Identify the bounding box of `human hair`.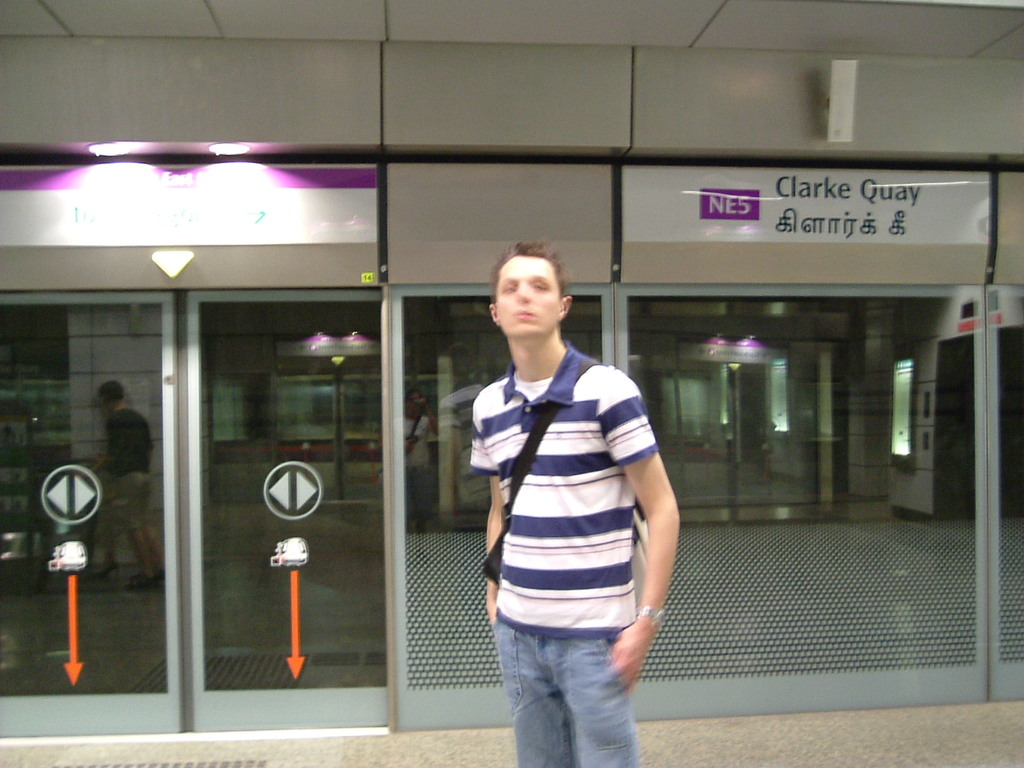
bbox=[492, 238, 572, 302].
